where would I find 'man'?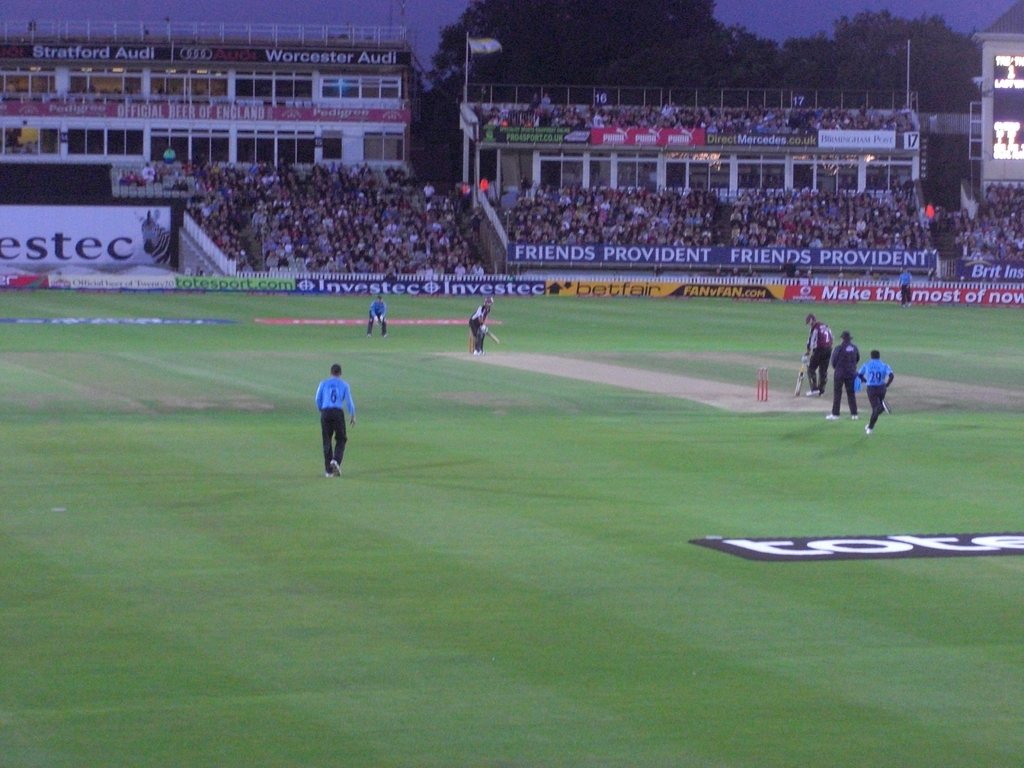
At 804, 314, 832, 397.
